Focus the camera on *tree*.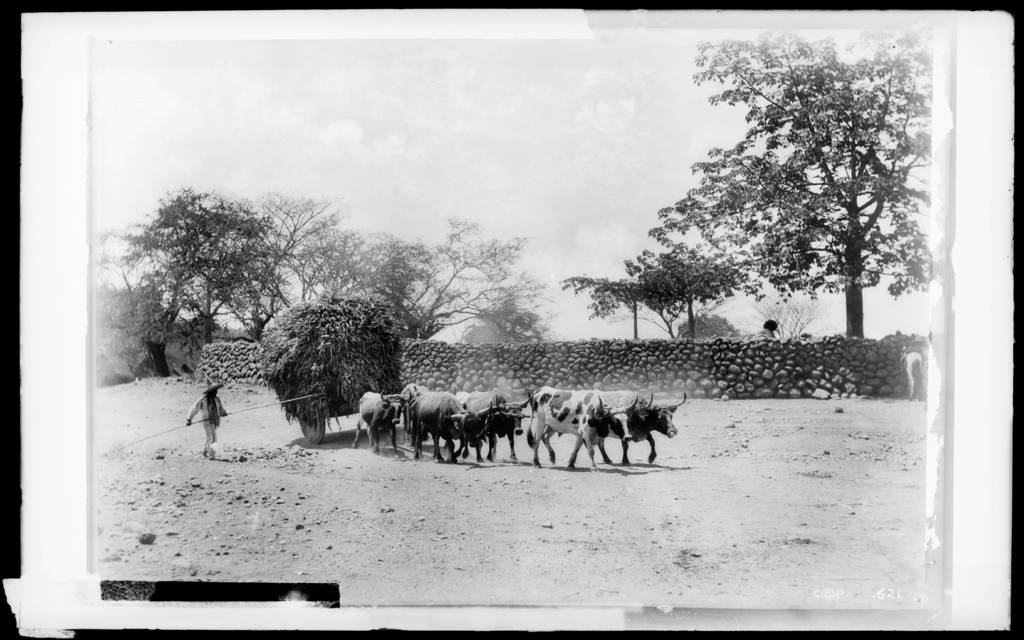
Focus region: (x1=746, y1=289, x2=831, y2=340).
